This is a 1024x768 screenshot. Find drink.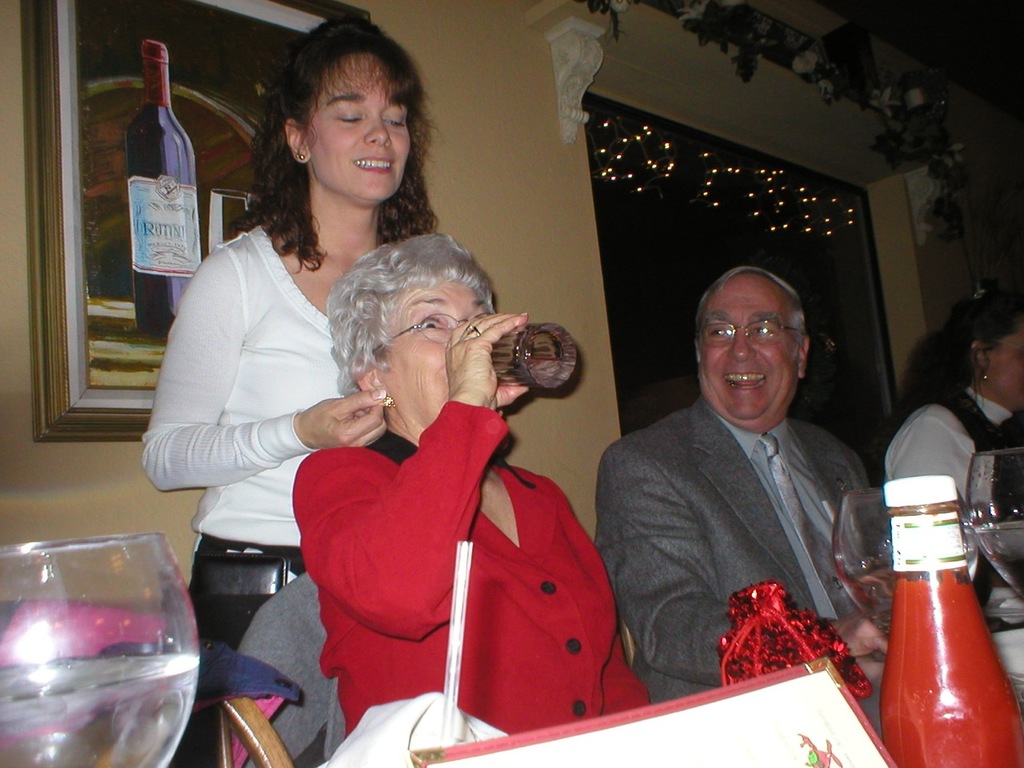
Bounding box: {"x1": 842, "y1": 562, "x2": 890, "y2": 634}.
